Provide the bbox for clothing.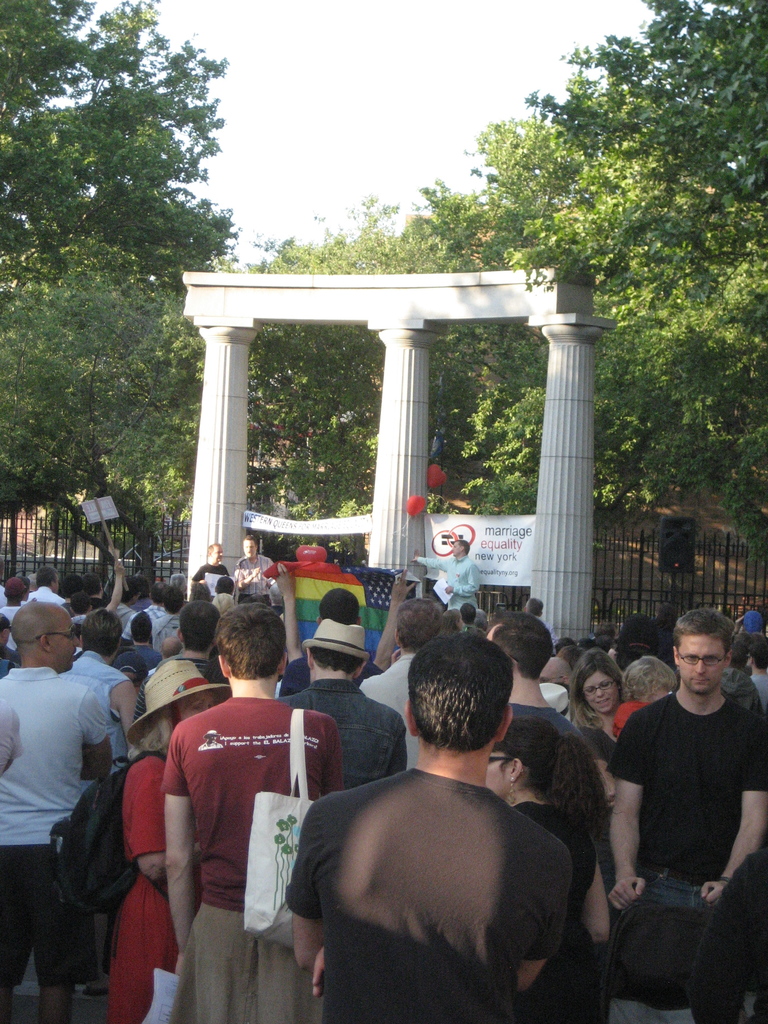
left=193, top=566, right=234, bottom=601.
